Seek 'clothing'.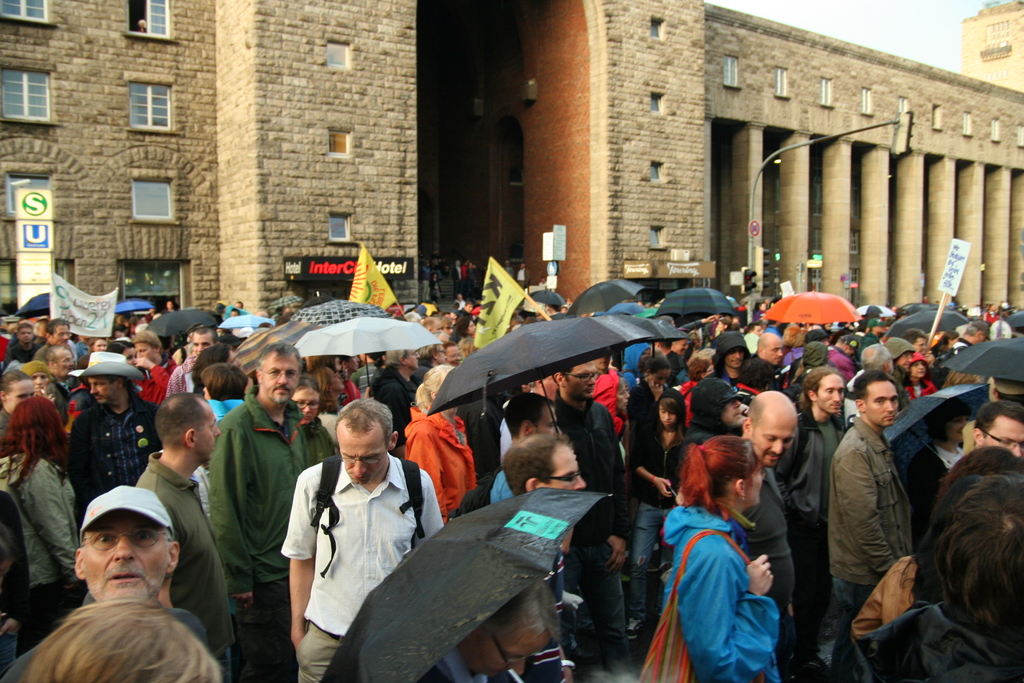
crop(653, 487, 800, 677).
